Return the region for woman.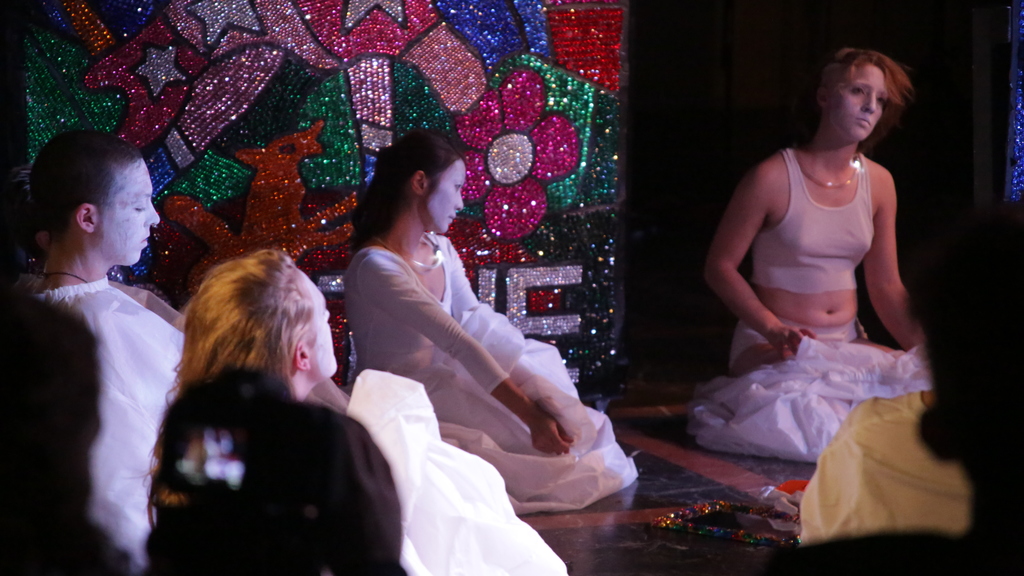
<region>147, 402, 405, 575</region>.
